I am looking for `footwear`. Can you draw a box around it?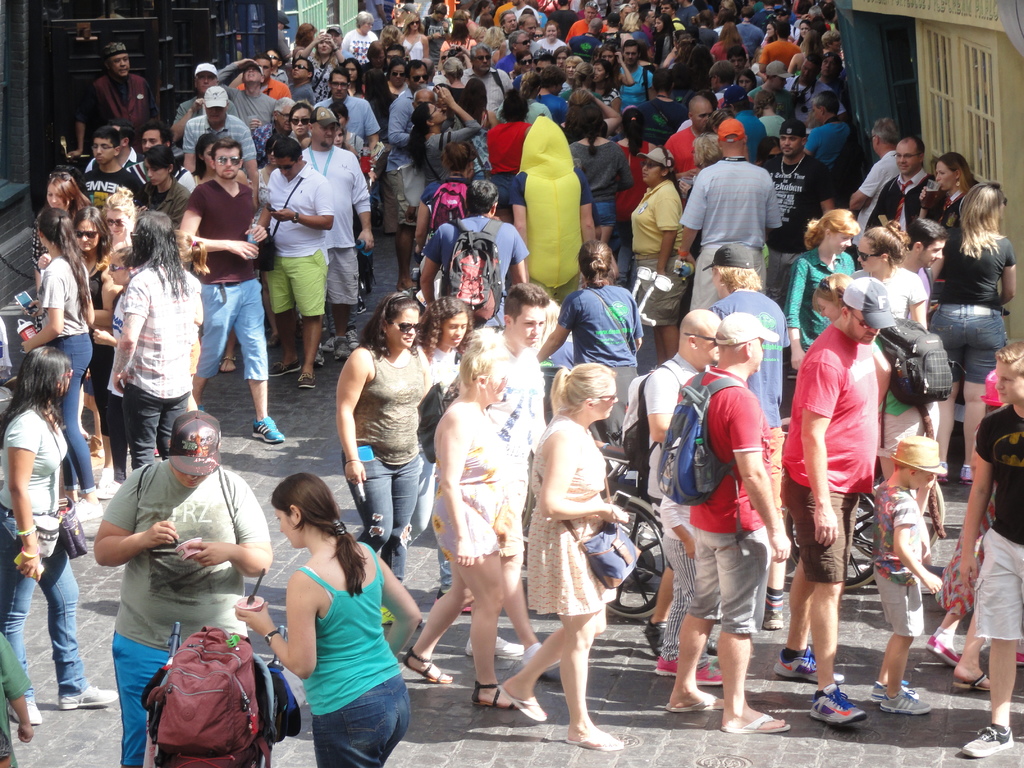
Sure, the bounding box is select_region(726, 714, 797, 737).
